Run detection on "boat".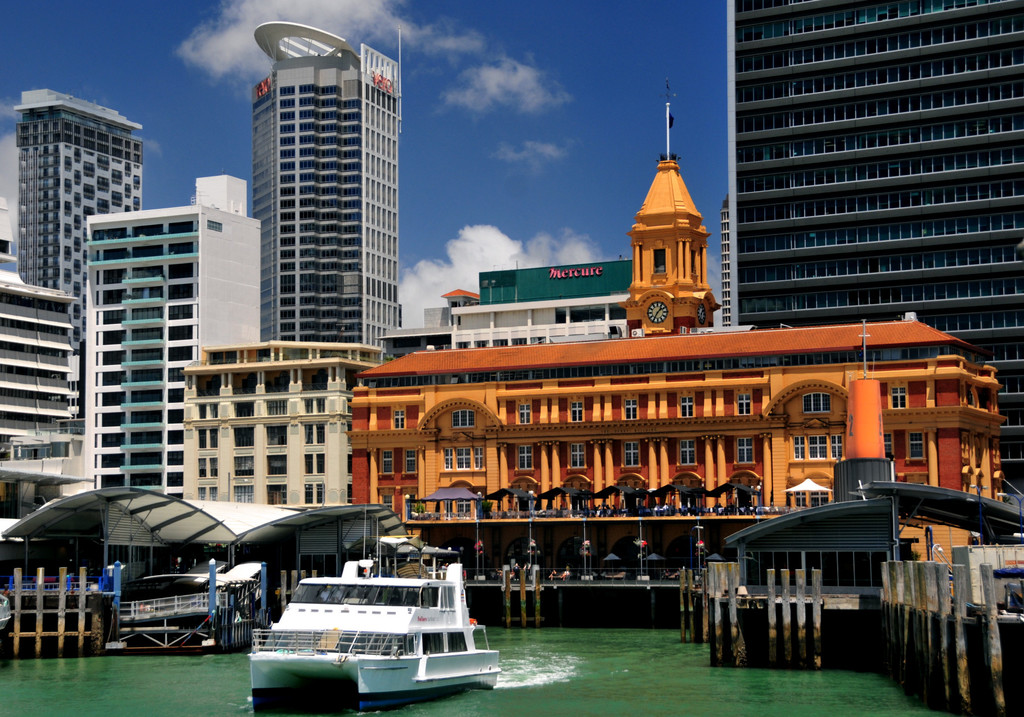
Result: 234, 544, 503, 702.
